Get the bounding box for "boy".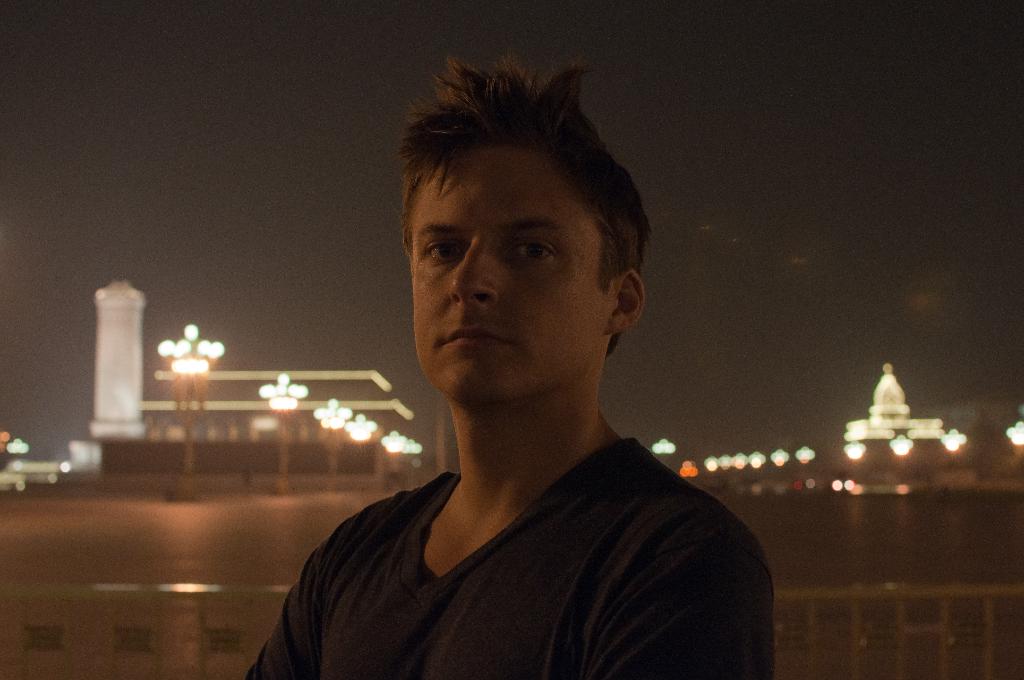
257,81,799,658.
